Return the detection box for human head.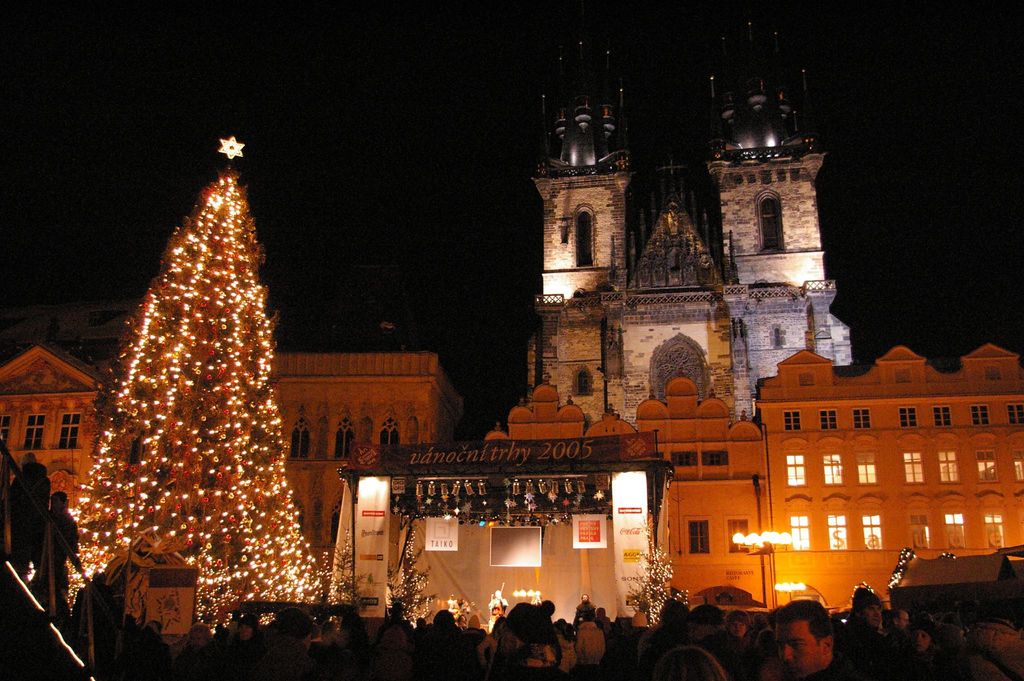
(911, 623, 932, 650).
